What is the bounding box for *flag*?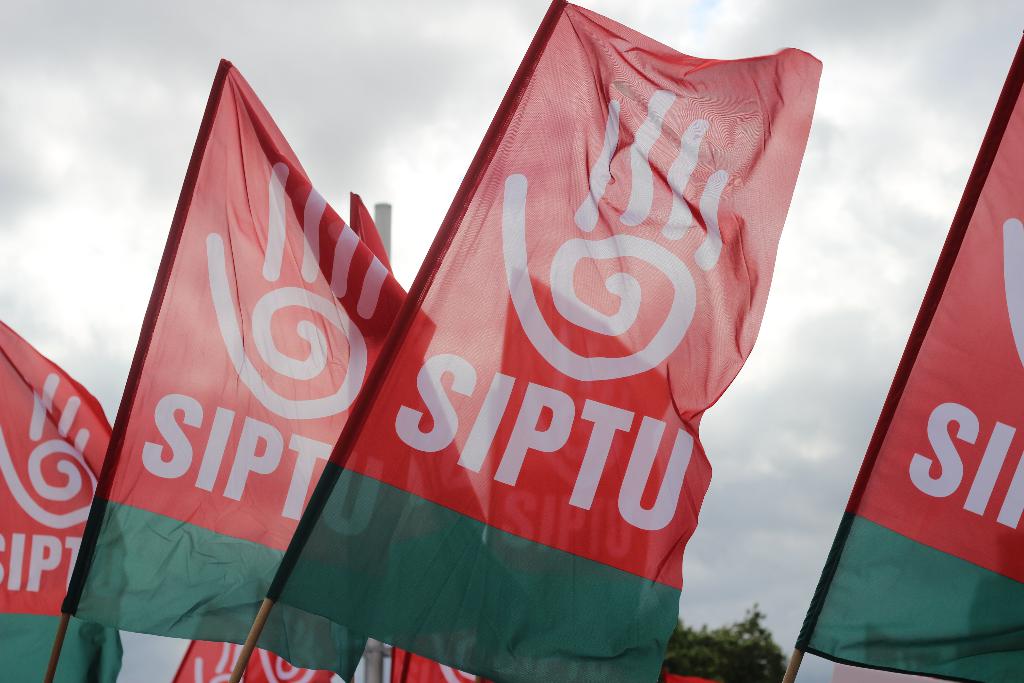
pyautogui.locateOnScreen(239, 4, 831, 661).
